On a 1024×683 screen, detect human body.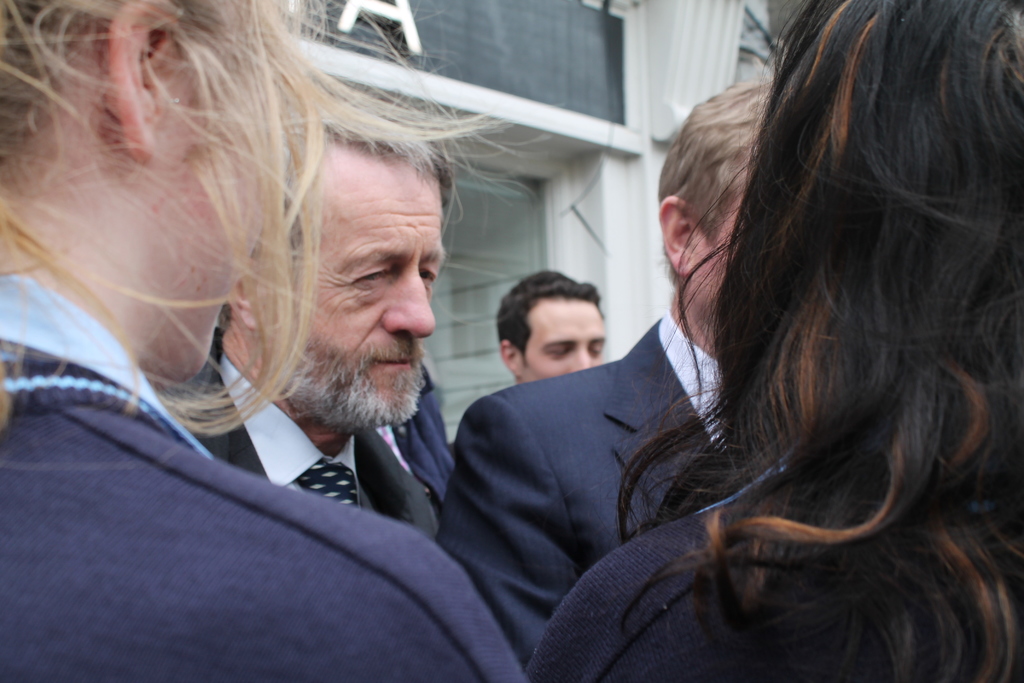
crop(0, 0, 531, 682).
